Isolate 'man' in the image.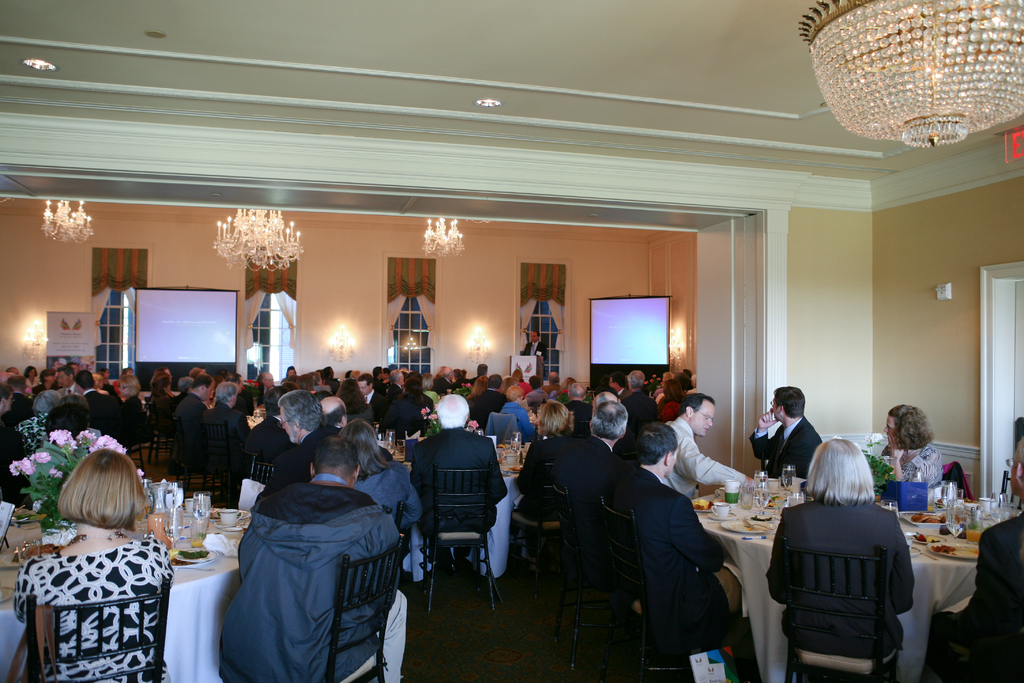
Isolated region: rect(227, 433, 399, 682).
